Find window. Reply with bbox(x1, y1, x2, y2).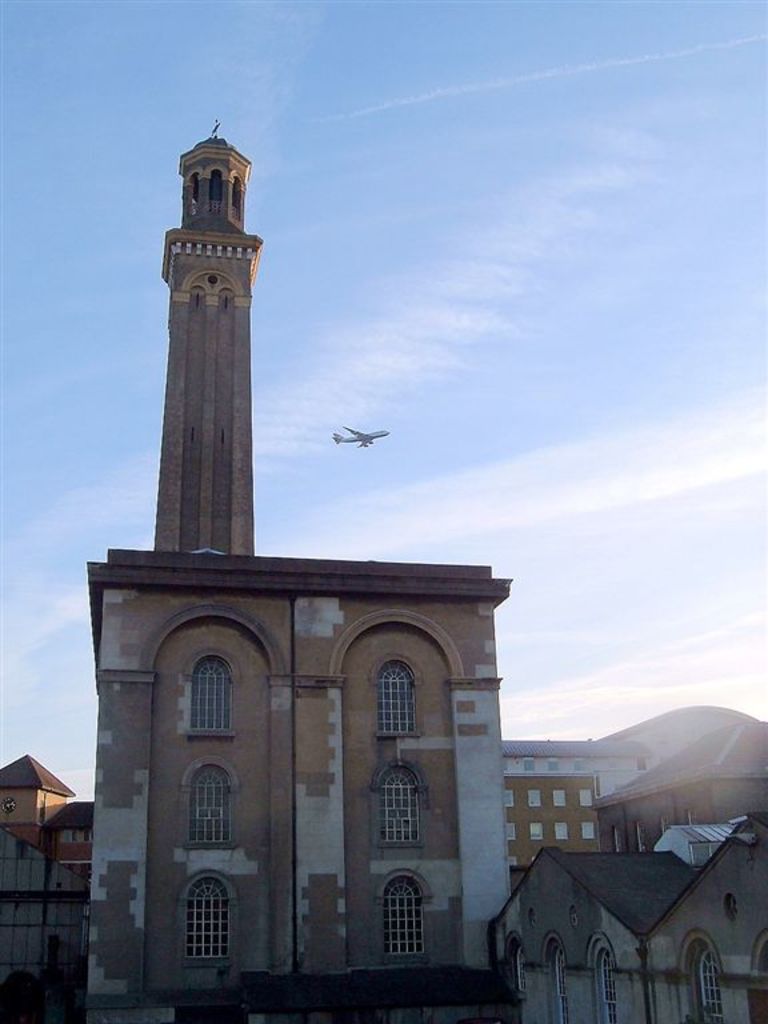
bbox(504, 789, 516, 809).
